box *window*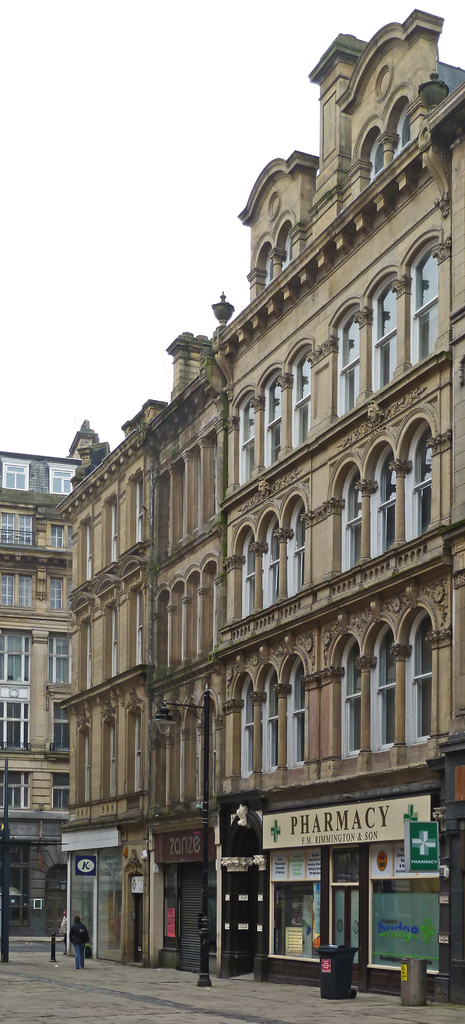
region(0, 508, 34, 547)
